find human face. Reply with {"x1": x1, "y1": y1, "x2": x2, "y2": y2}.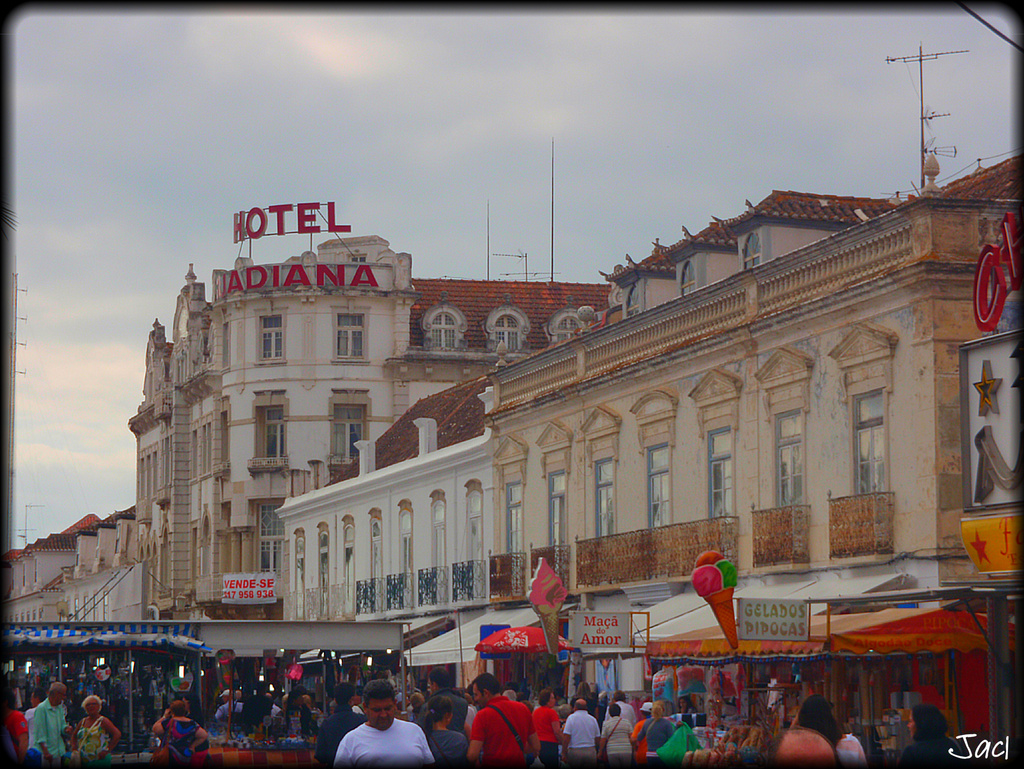
{"x1": 32, "y1": 697, "x2": 47, "y2": 706}.
